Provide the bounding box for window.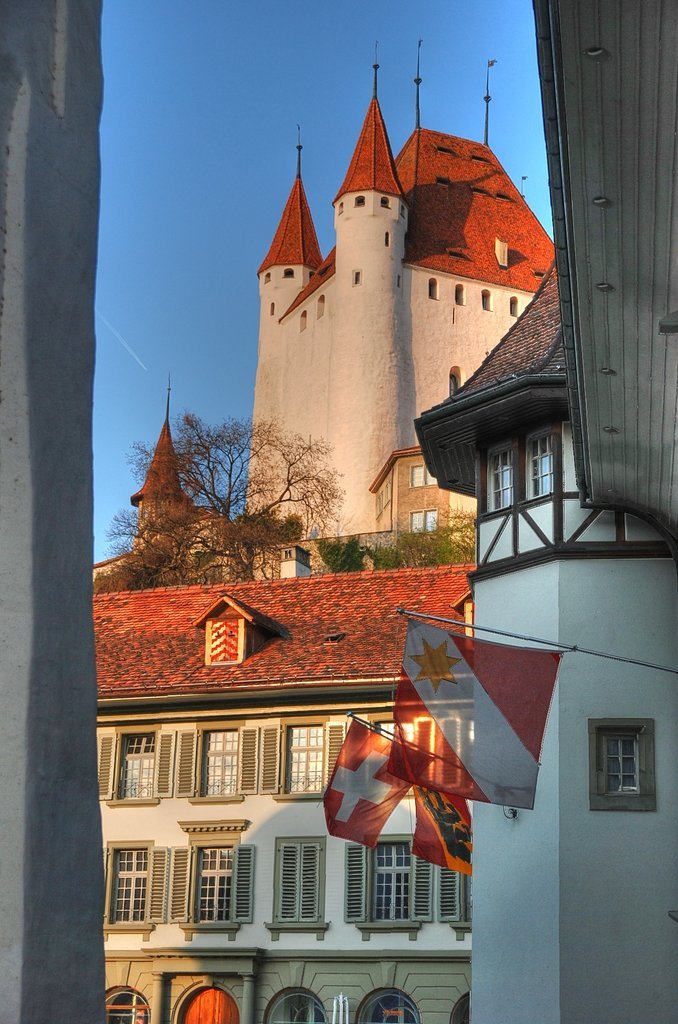
167 820 257 946.
